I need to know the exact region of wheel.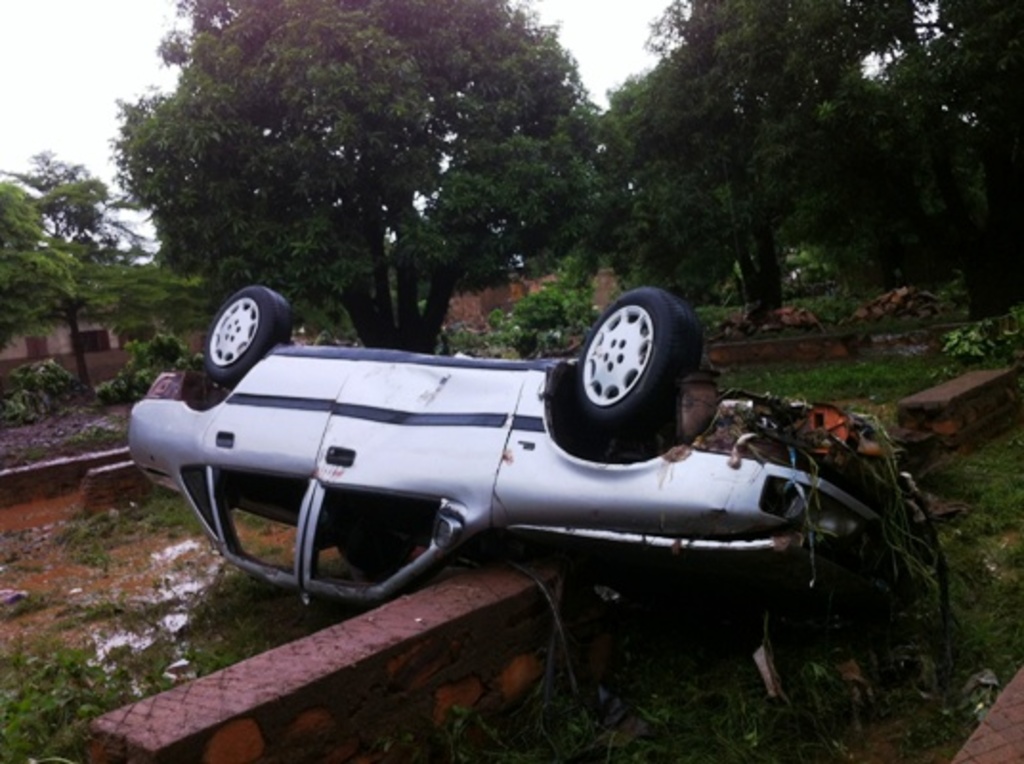
Region: crop(197, 288, 288, 388).
